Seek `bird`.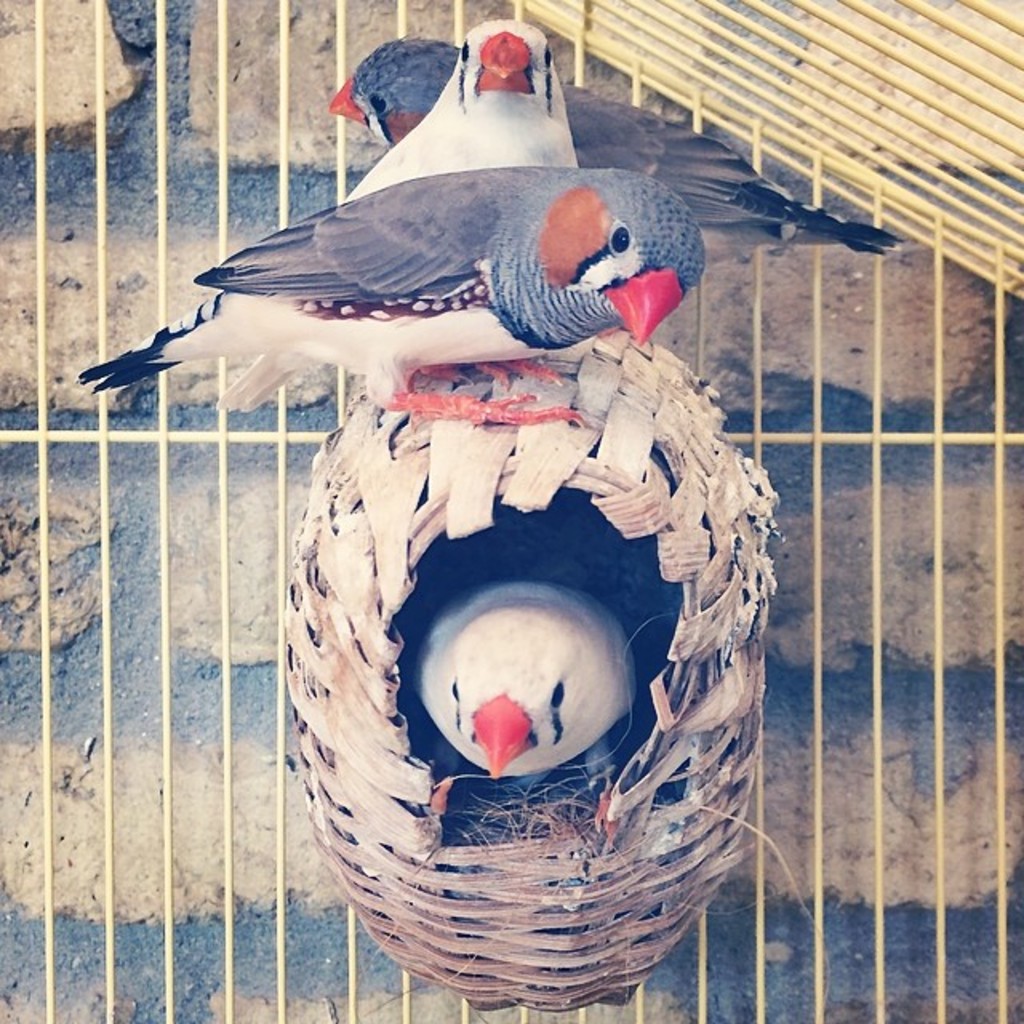
left=72, top=162, right=718, bottom=422.
